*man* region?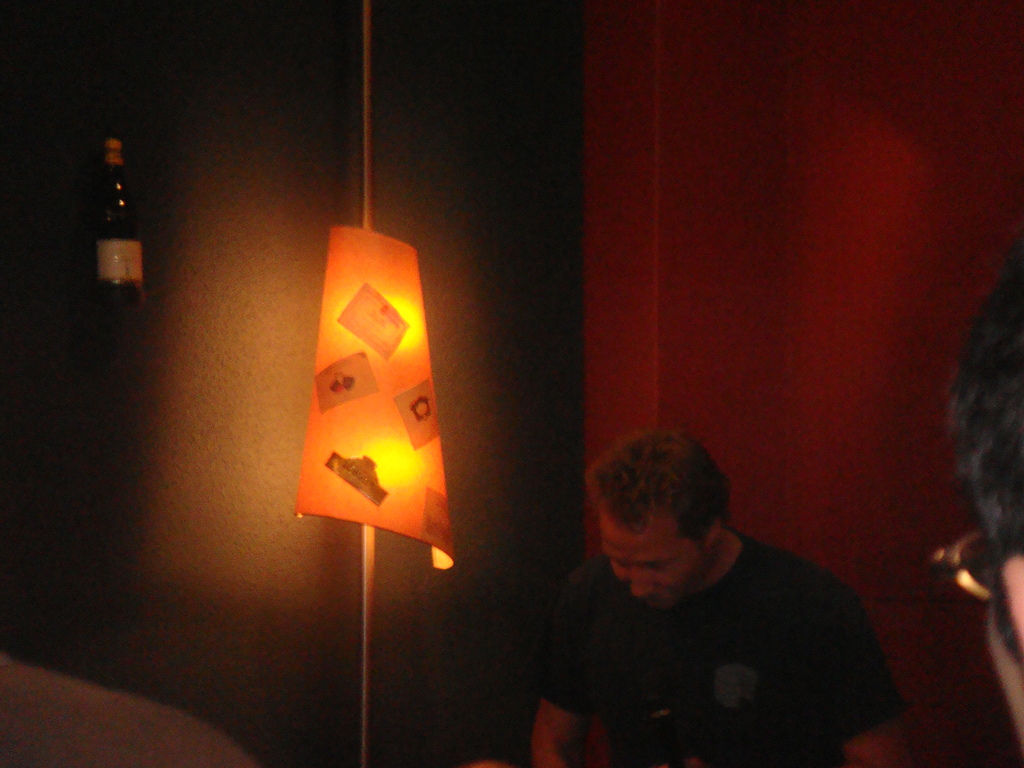
bbox(940, 239, 1023, 767)
